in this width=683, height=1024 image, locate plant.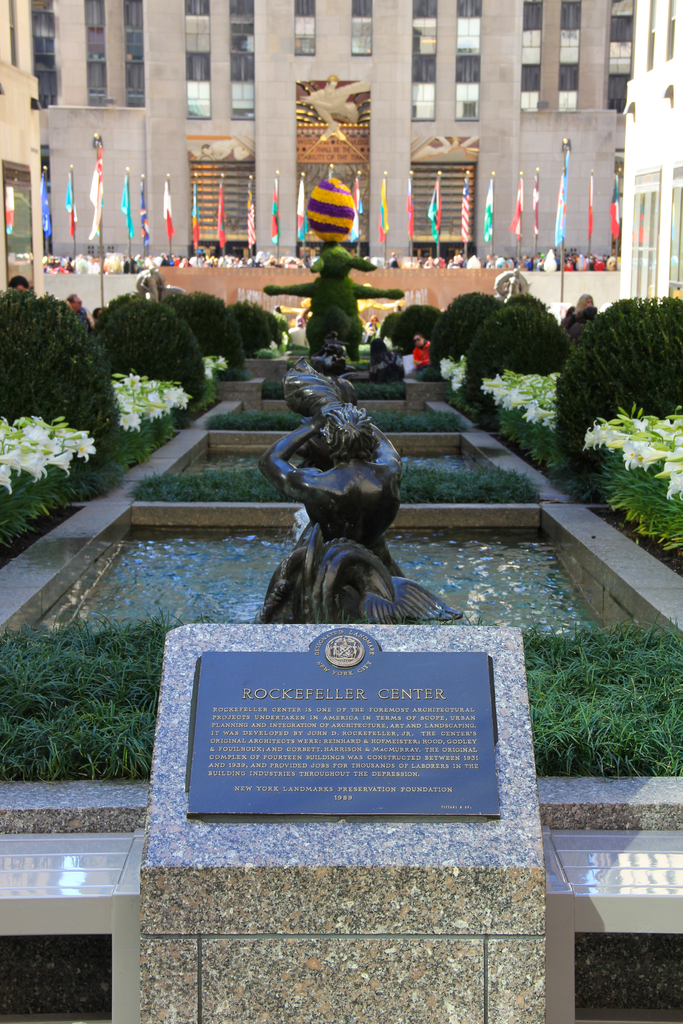
Bounding box: (477, 371, 561, 466).
